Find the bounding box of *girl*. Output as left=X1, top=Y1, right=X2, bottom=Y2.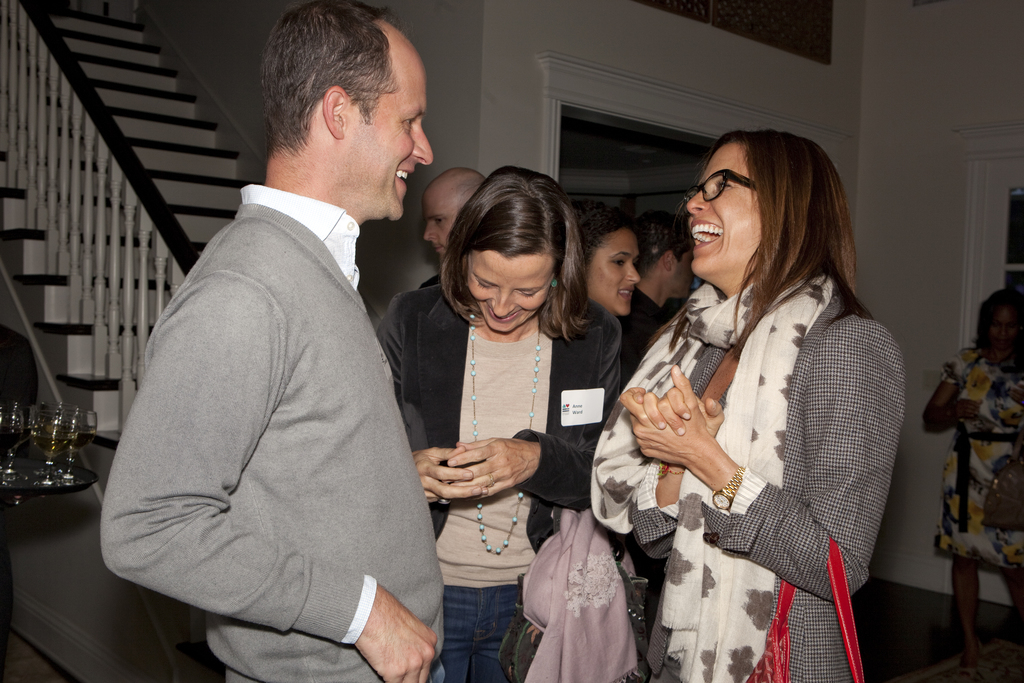
left=573, top=207, right=643, bottom=322.
